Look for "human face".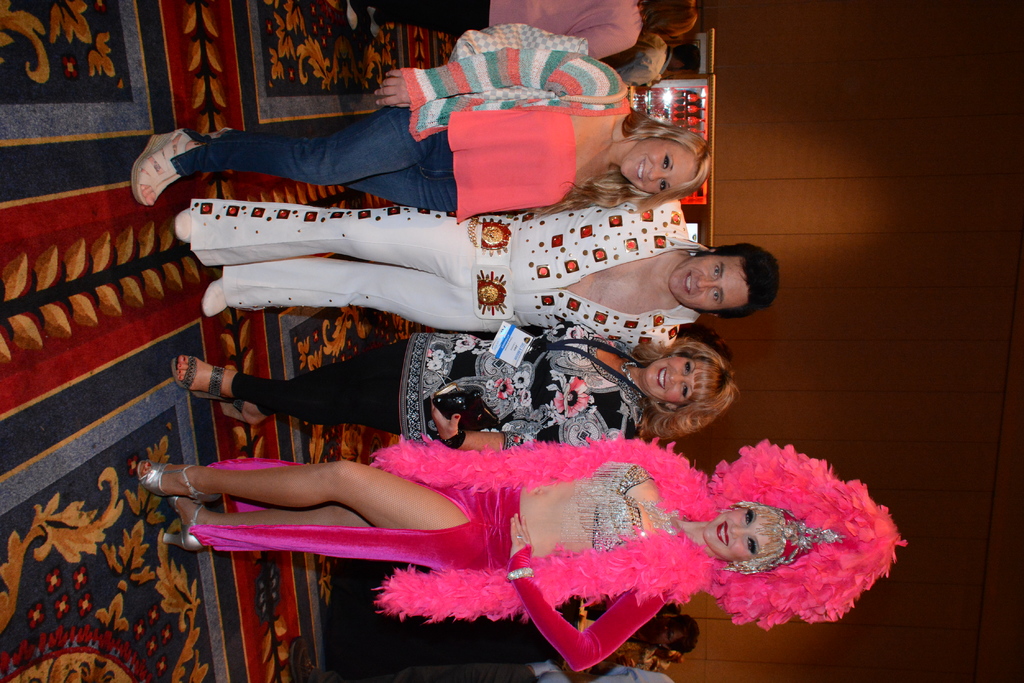
Found: box=[650, 622, 686, 645].
